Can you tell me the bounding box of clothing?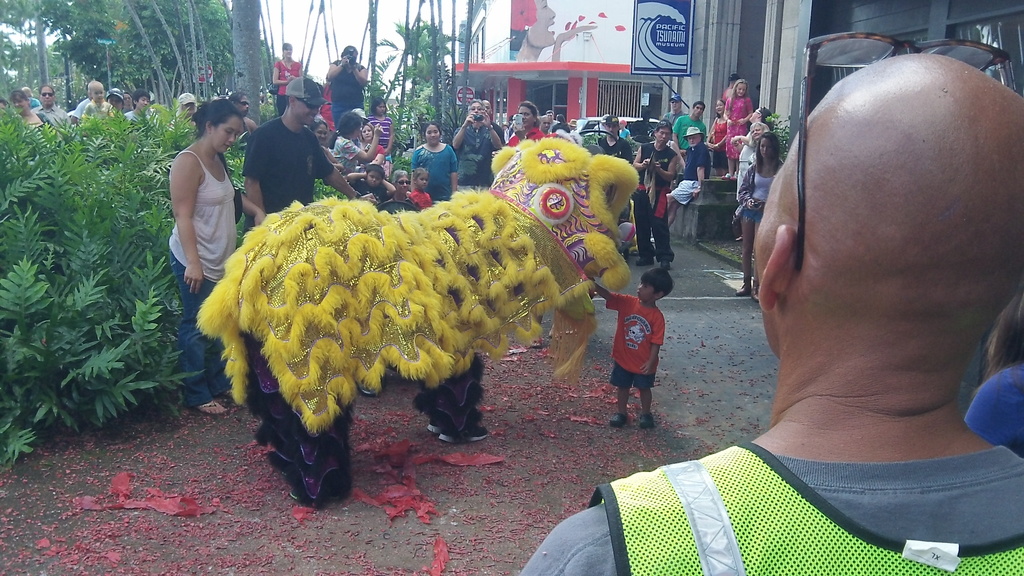
BBox(165, 150, 240, 404).
